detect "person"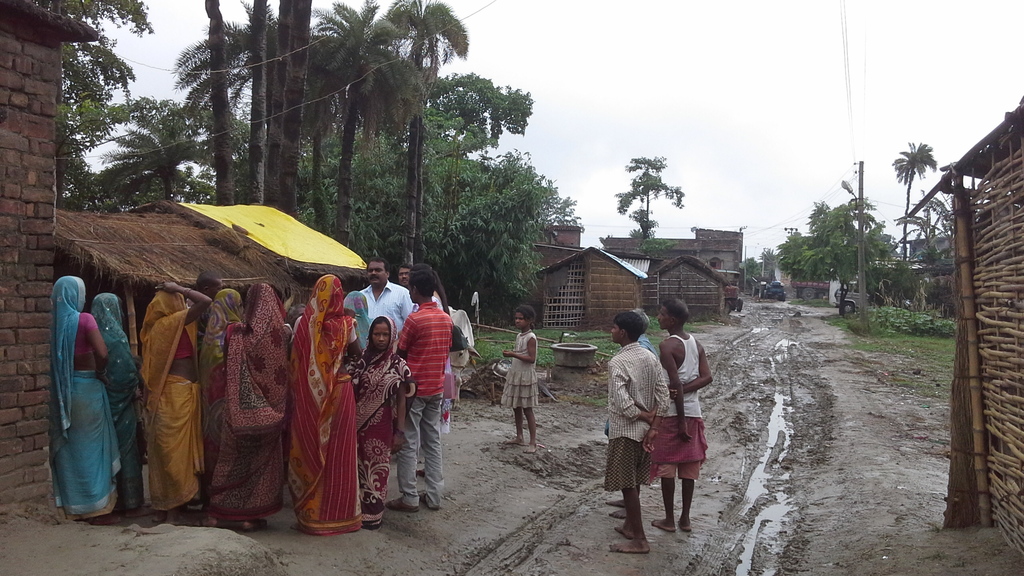
x1=645 y1=298 x2=714 y2=531
